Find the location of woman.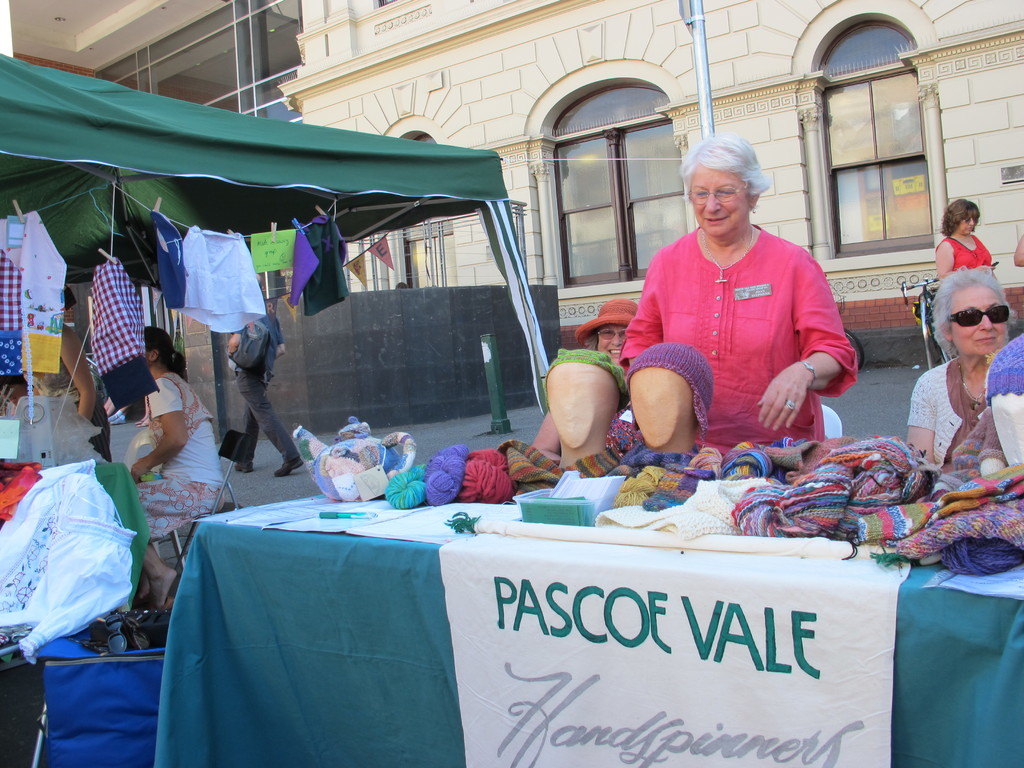
Location: (939, 193, 1000, 275).
